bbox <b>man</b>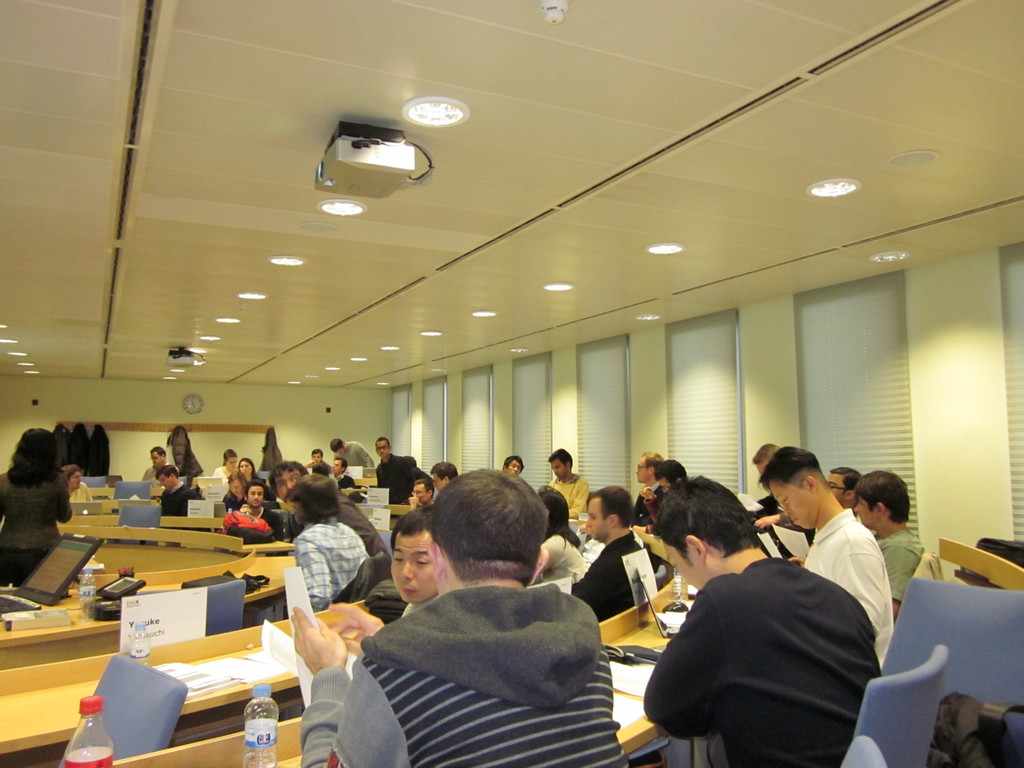
region(629, 452, 657, 532)
